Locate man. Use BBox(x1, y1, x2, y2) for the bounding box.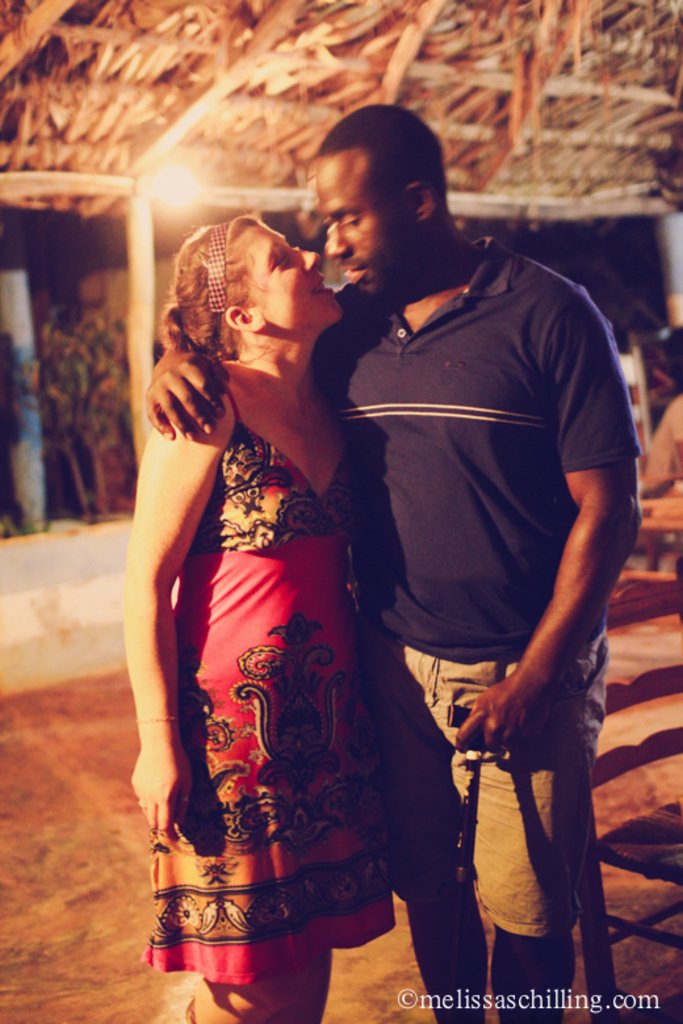
BBox(303, 104, 644, 982).
